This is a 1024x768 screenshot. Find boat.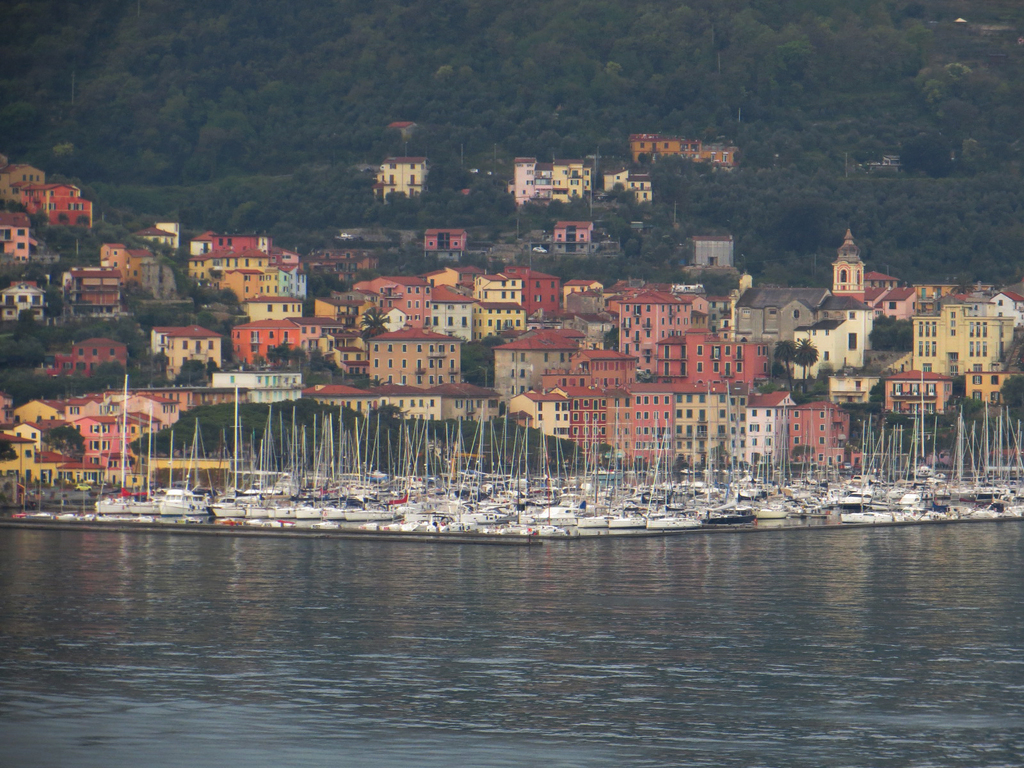
Bounding box: box(758, 440, 791, 525).
